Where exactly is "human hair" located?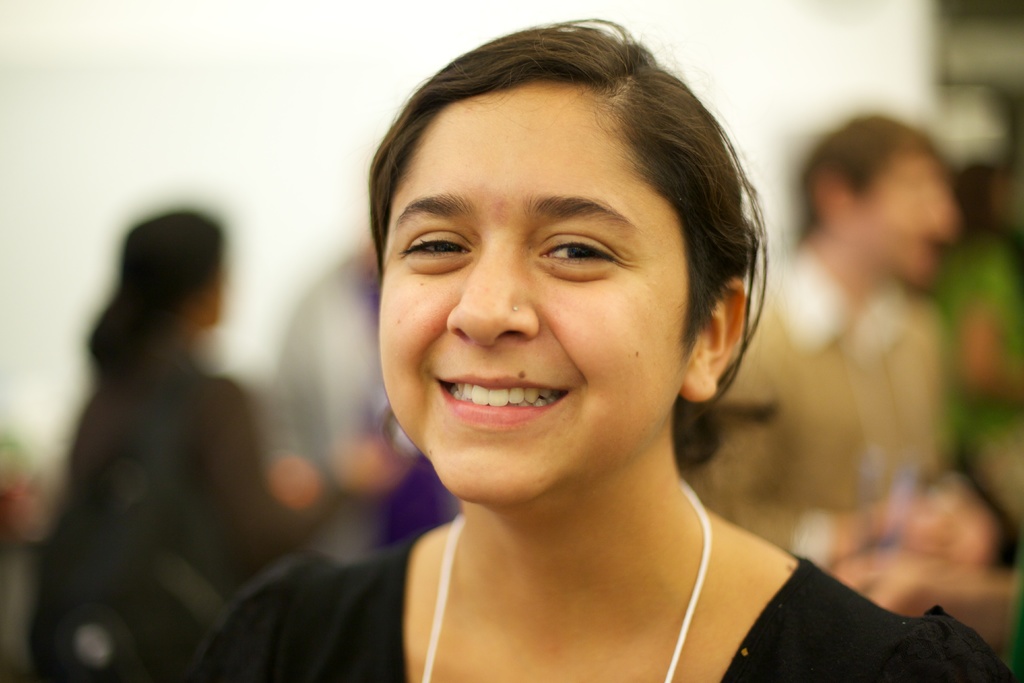
Its bounding box is l=788, t=111, r=943, b=230.
